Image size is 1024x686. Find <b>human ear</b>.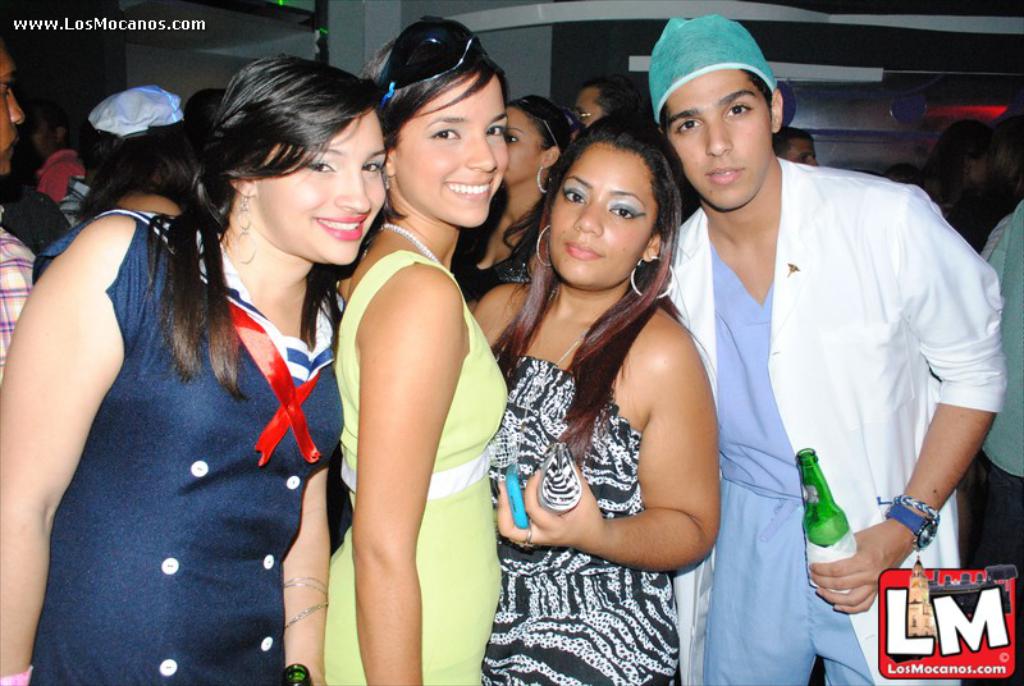
x1=384, y1=138, x2=399, y2=178.
